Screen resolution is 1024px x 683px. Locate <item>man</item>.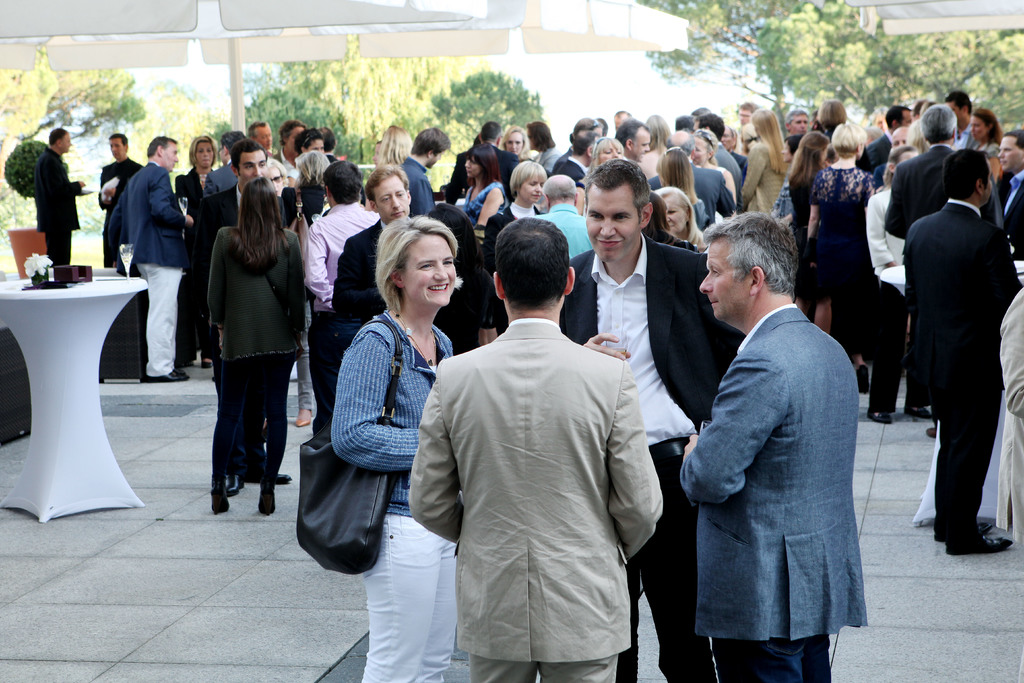
(left=204, top=129, right=247, bottom=195).
